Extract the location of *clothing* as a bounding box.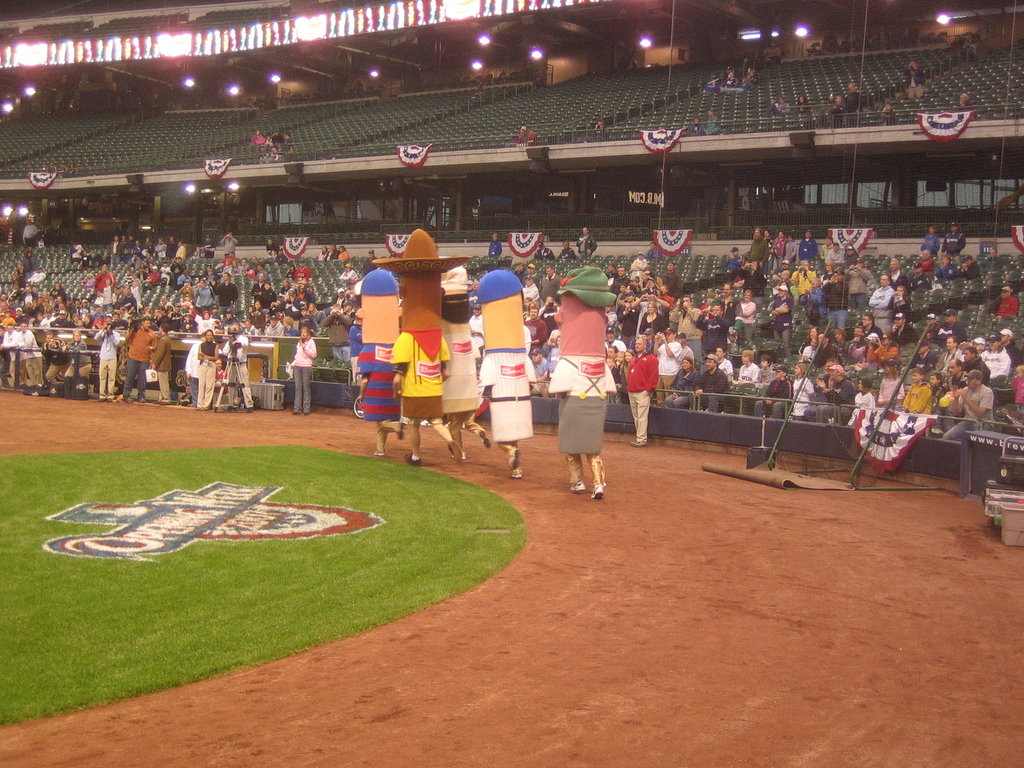
detection(47, 327, 65, 387).
